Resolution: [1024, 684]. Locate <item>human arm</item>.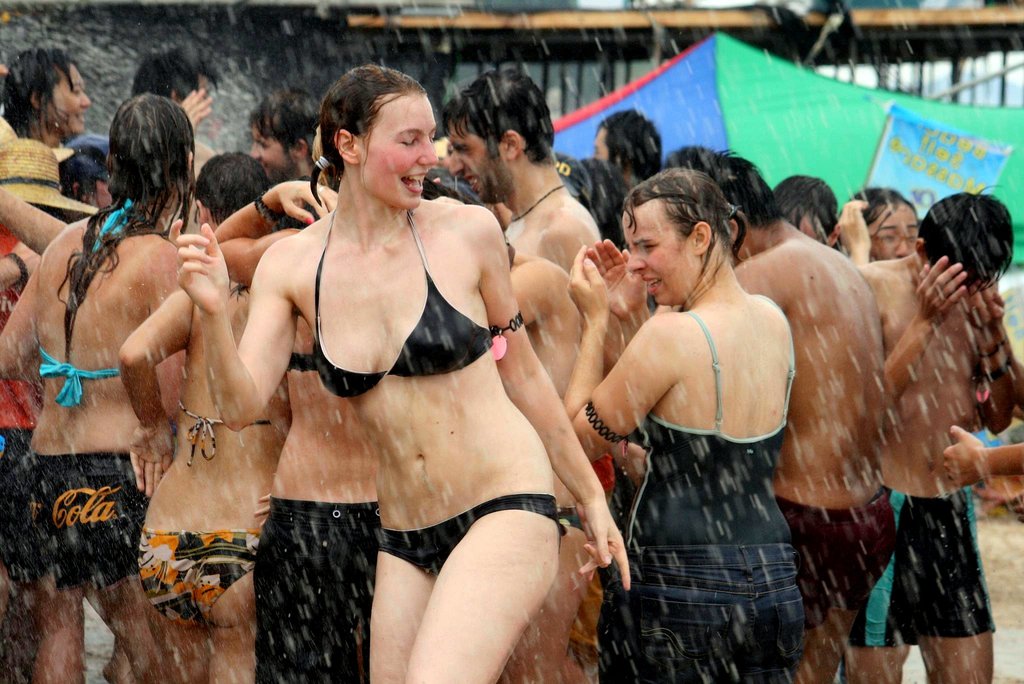
crop(205, 178, 339, 278).
